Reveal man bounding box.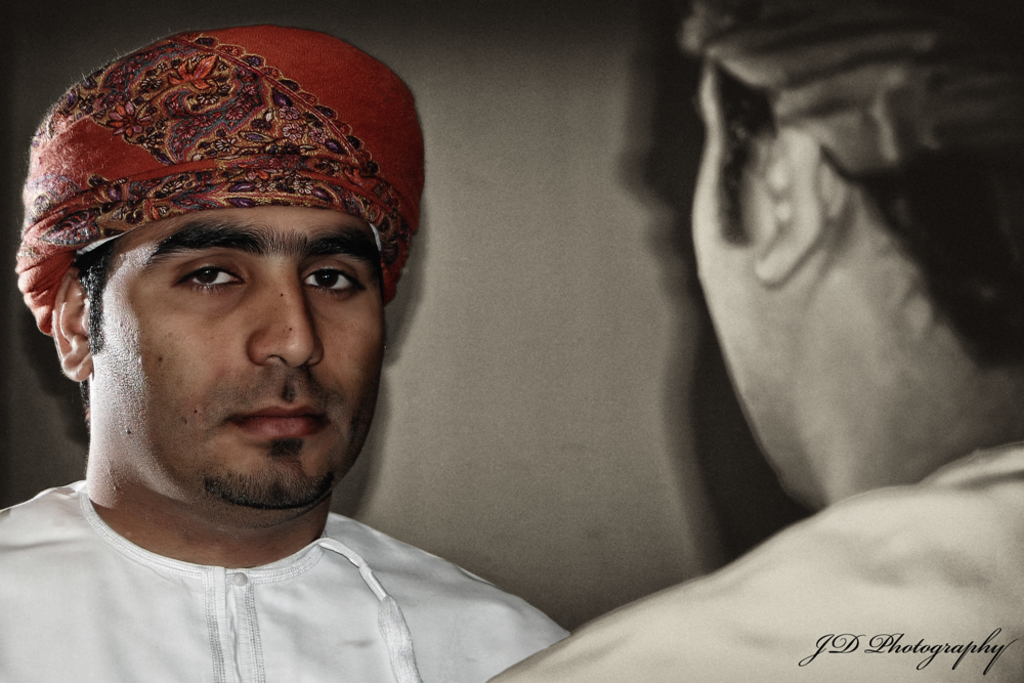
Revealed: (left=483, top=0, right=1023, bottom=682).
